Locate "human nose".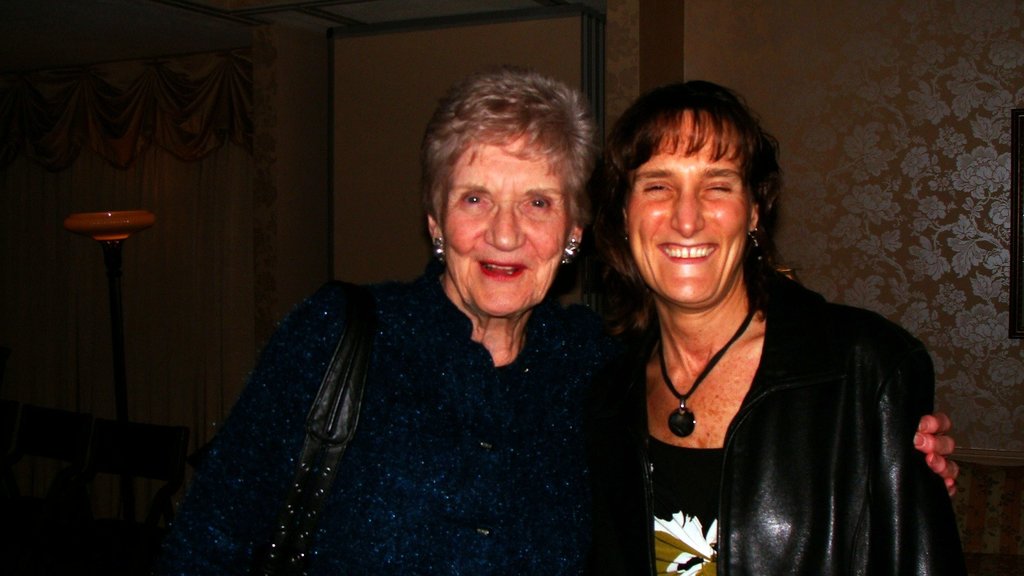
Bounding box: <box>485,203,529,252</box>.
